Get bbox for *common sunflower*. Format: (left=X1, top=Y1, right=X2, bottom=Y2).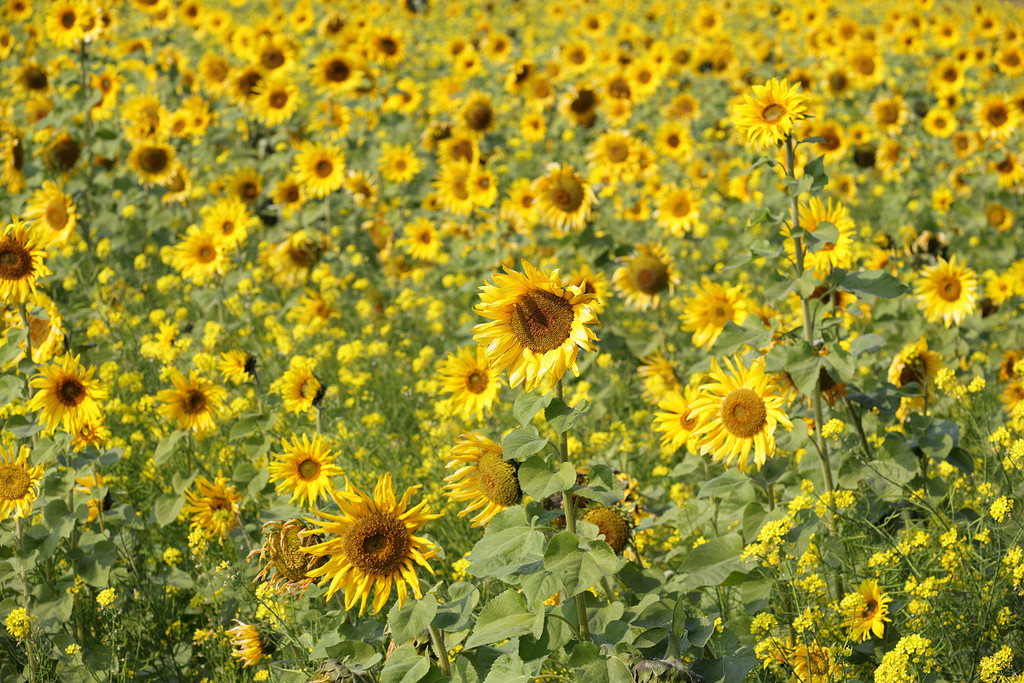
(left=383, top=144, right=416, bottom=183).
